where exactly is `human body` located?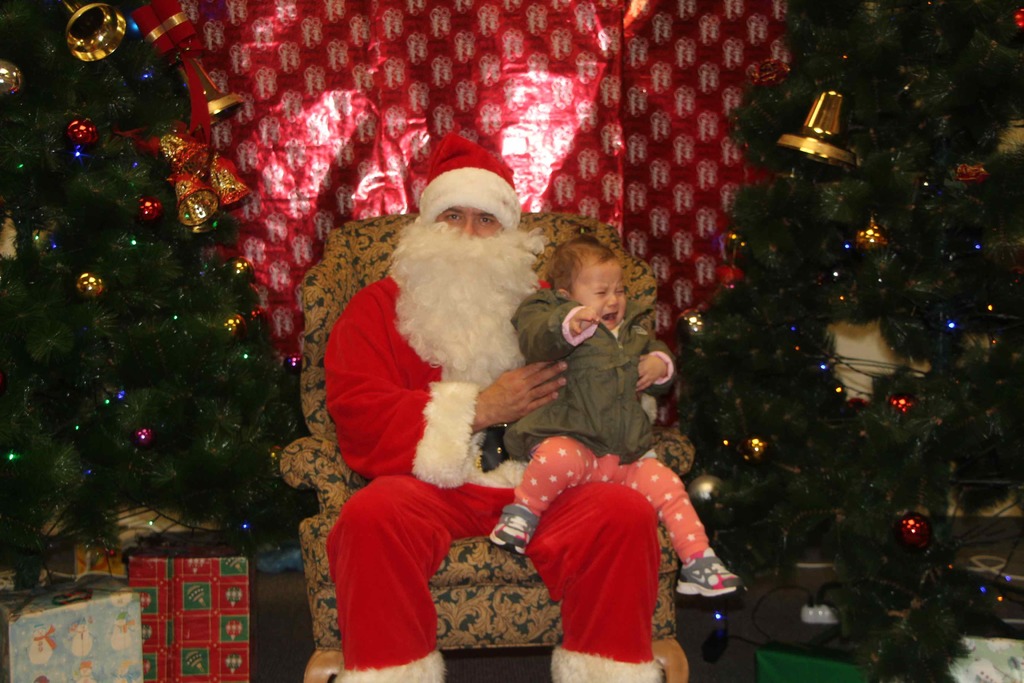
Its bounding box is crop(326, 273, 669, 682).
